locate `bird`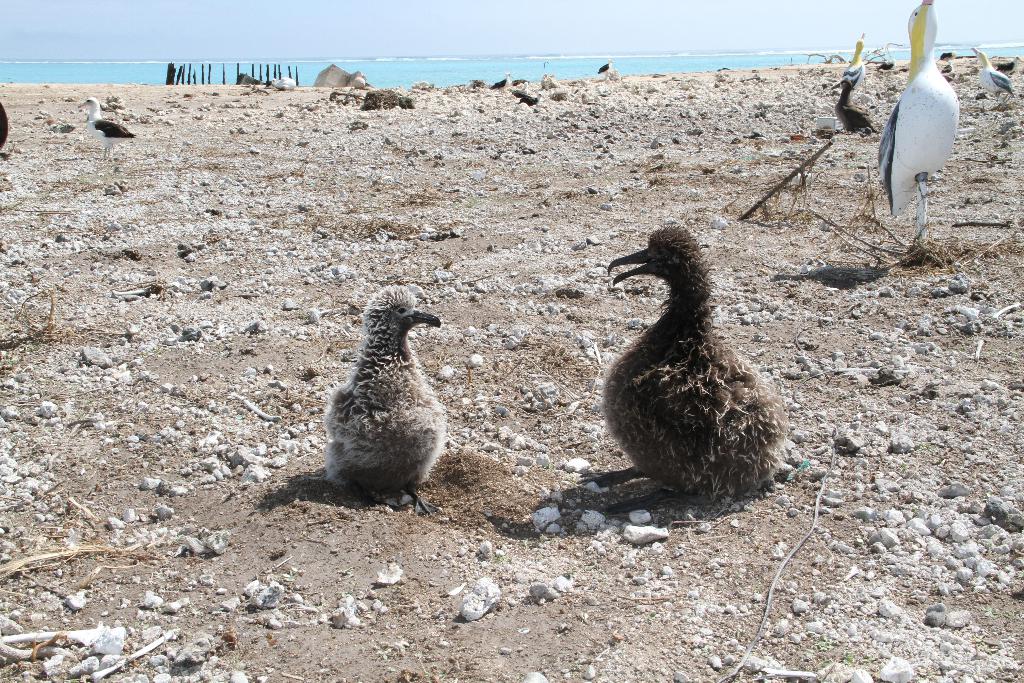
l=320, t=286, r=442, b=516
